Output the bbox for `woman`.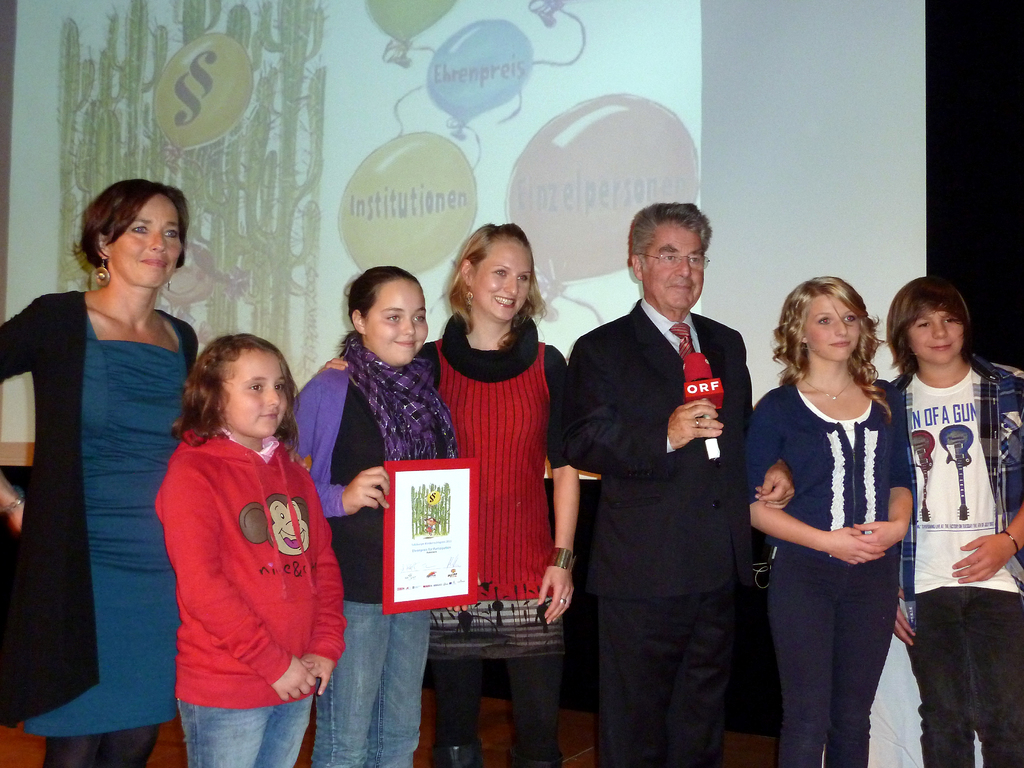
<box>16,148,194,759</box>.
